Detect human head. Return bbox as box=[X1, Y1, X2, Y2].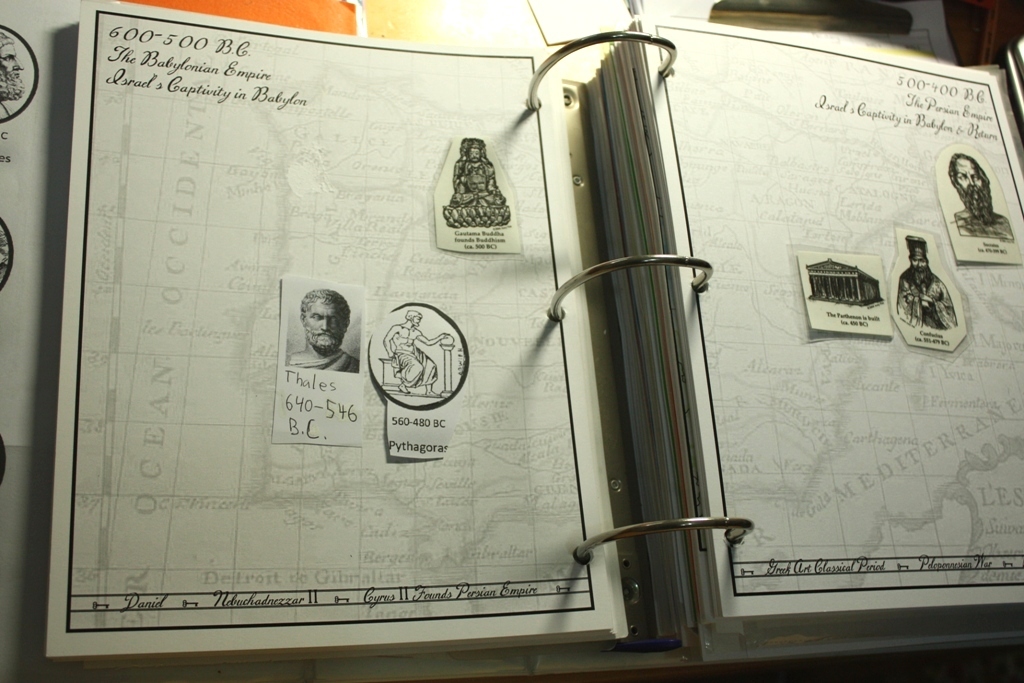
box=[907, 235, 928, 272].
